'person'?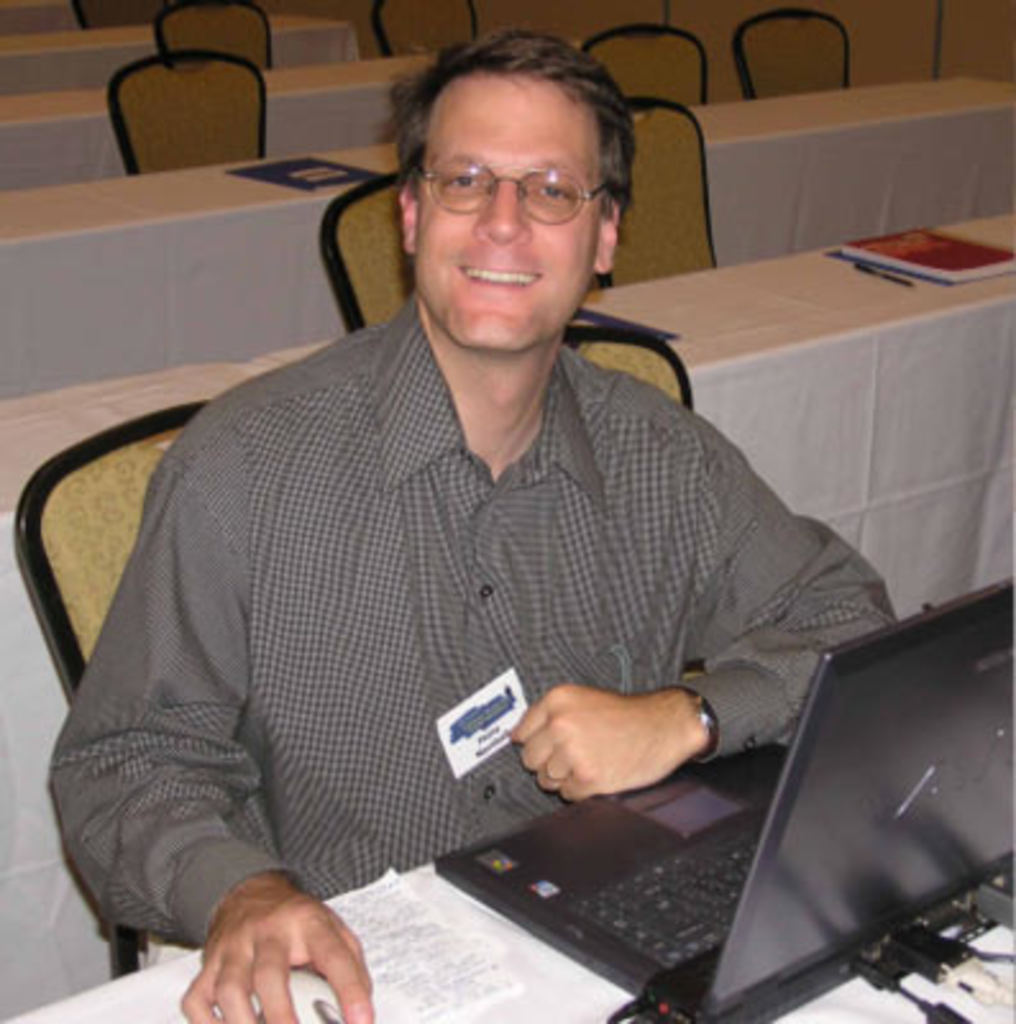
[44, 23, 896, 1021]
